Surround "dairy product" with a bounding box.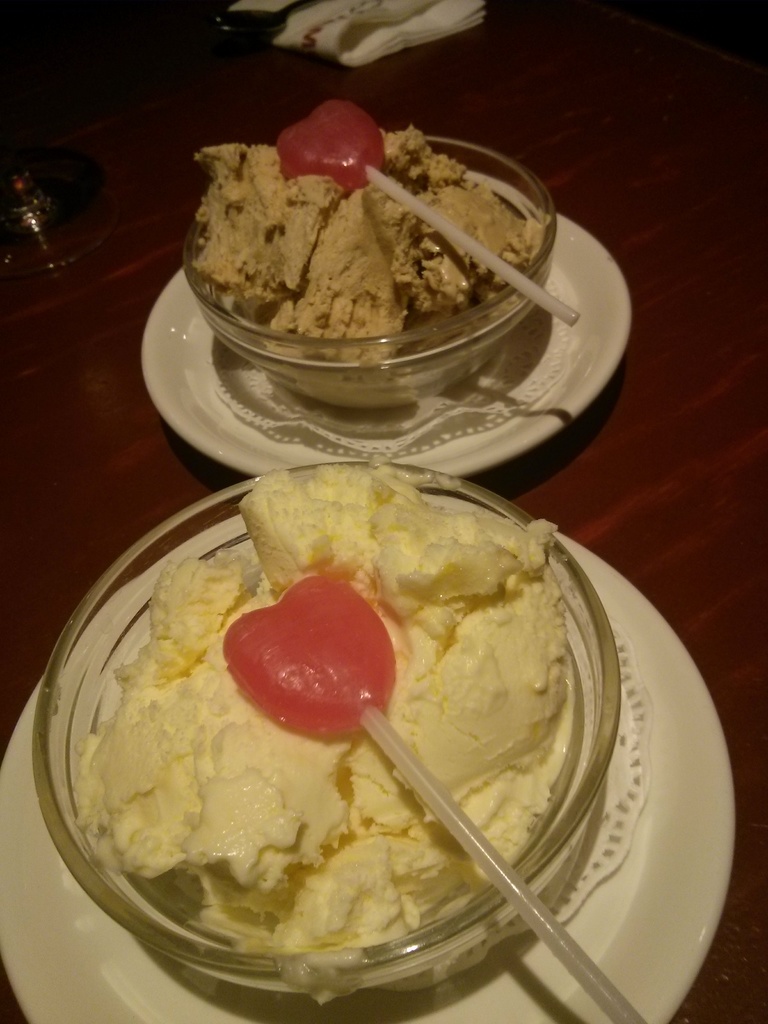
pyautogui.locateOnScreen(193, 125, 554, 371).
